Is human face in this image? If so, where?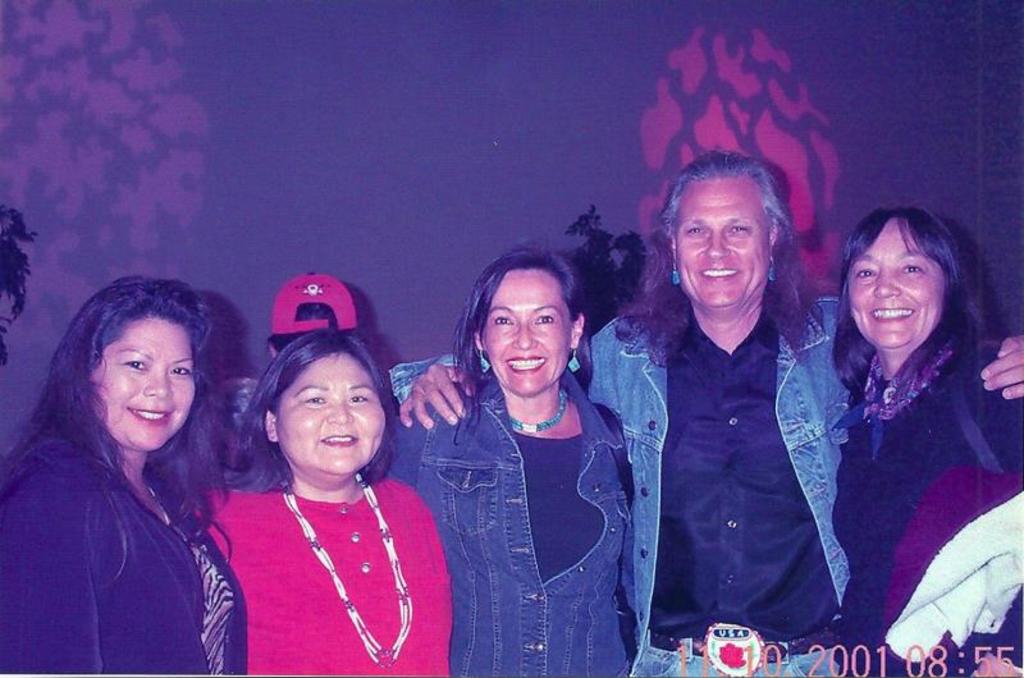
Yes, at (274, 354, 389, 475).
